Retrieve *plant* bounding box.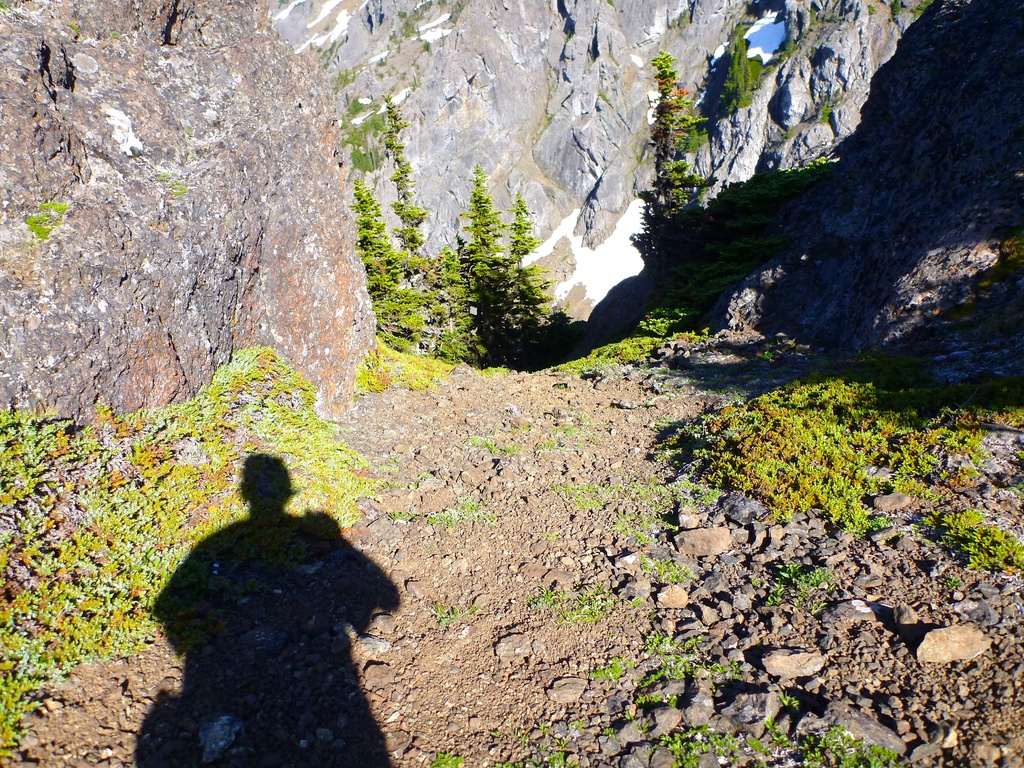
Bounding box: 380/71/383/79.
